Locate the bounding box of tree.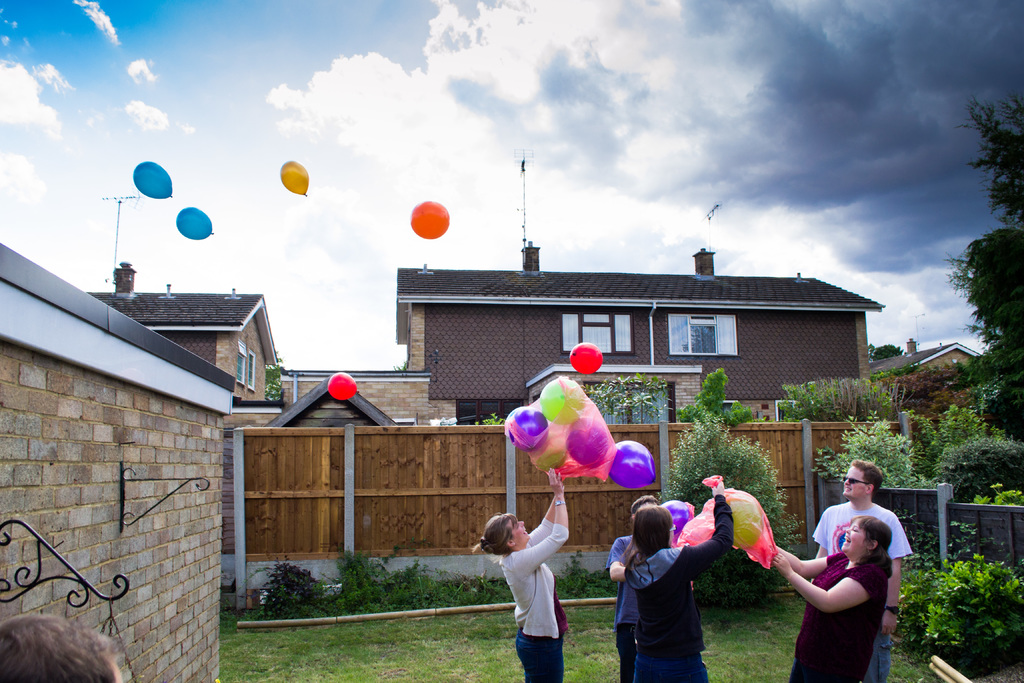
Bounding box: <box>945,94,1023,230</box>.
